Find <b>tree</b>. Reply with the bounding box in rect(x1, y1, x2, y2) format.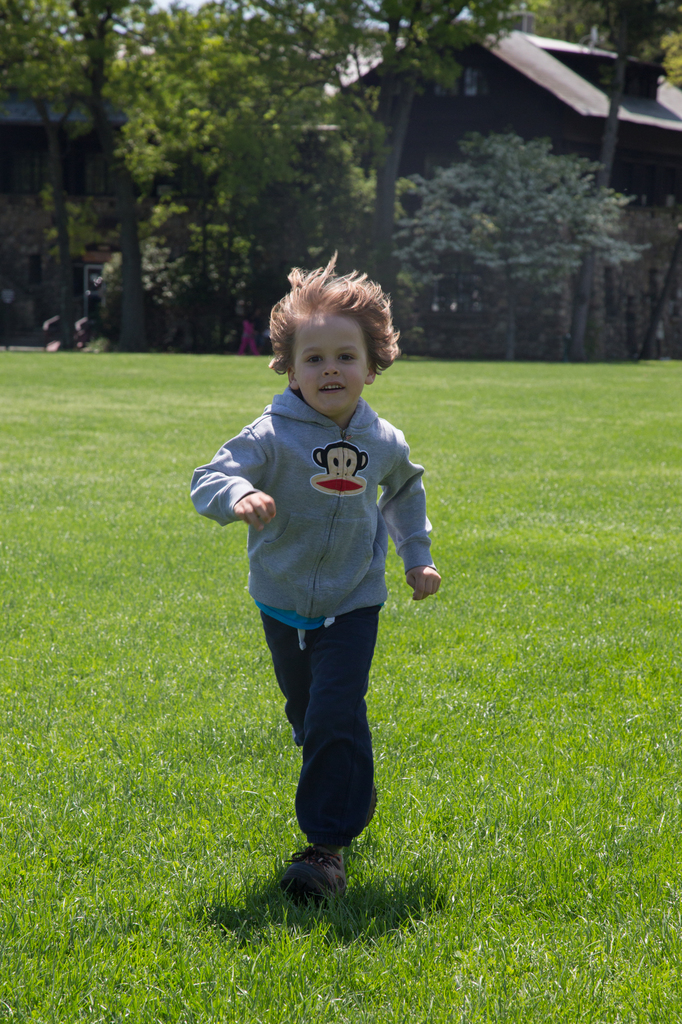
rect(376, 99, 659, 346).
